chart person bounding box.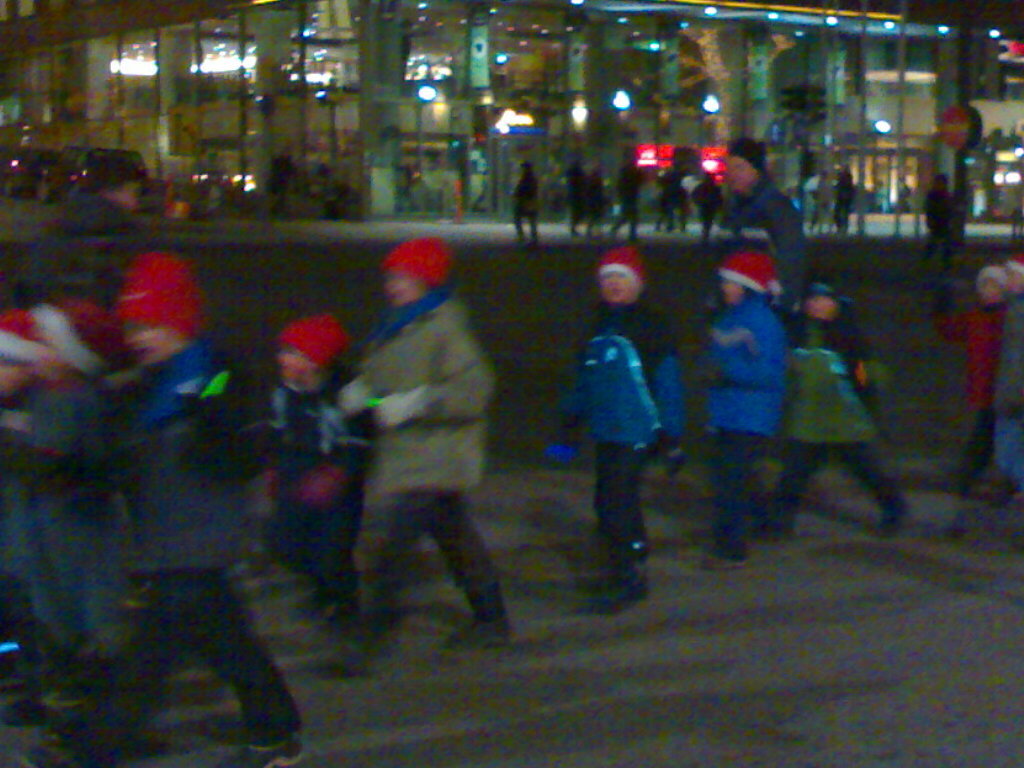
Charted: (560,285,668,608).
